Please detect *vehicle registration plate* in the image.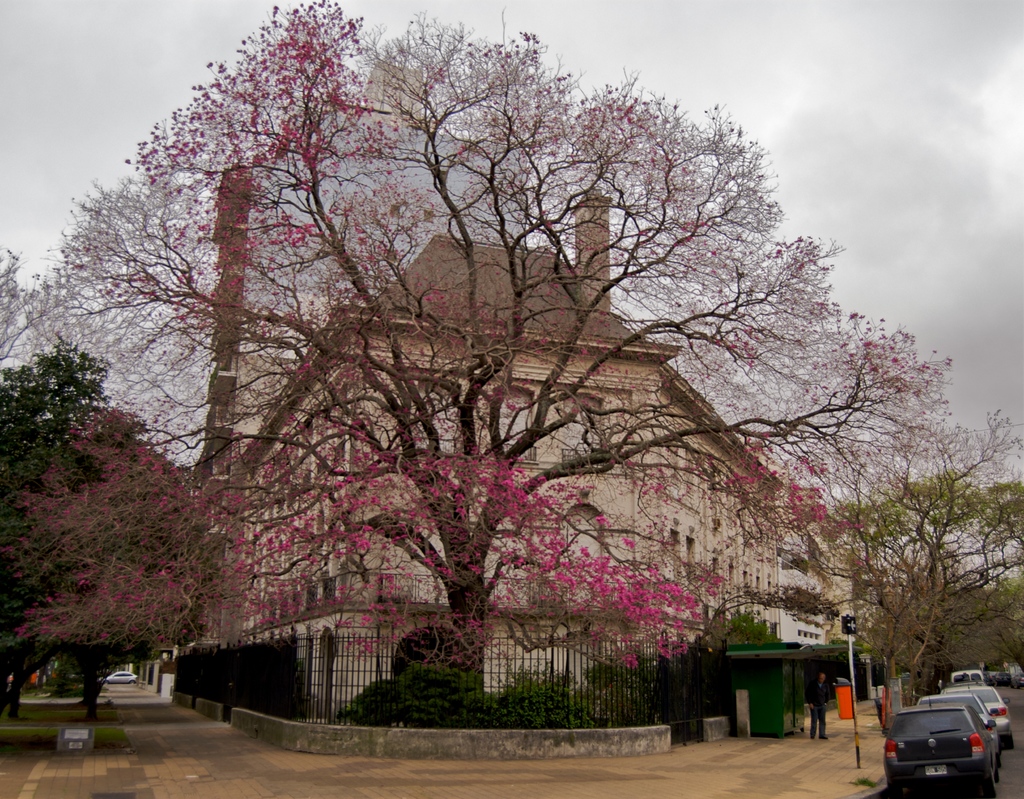
[924, 764, 945, 776].
